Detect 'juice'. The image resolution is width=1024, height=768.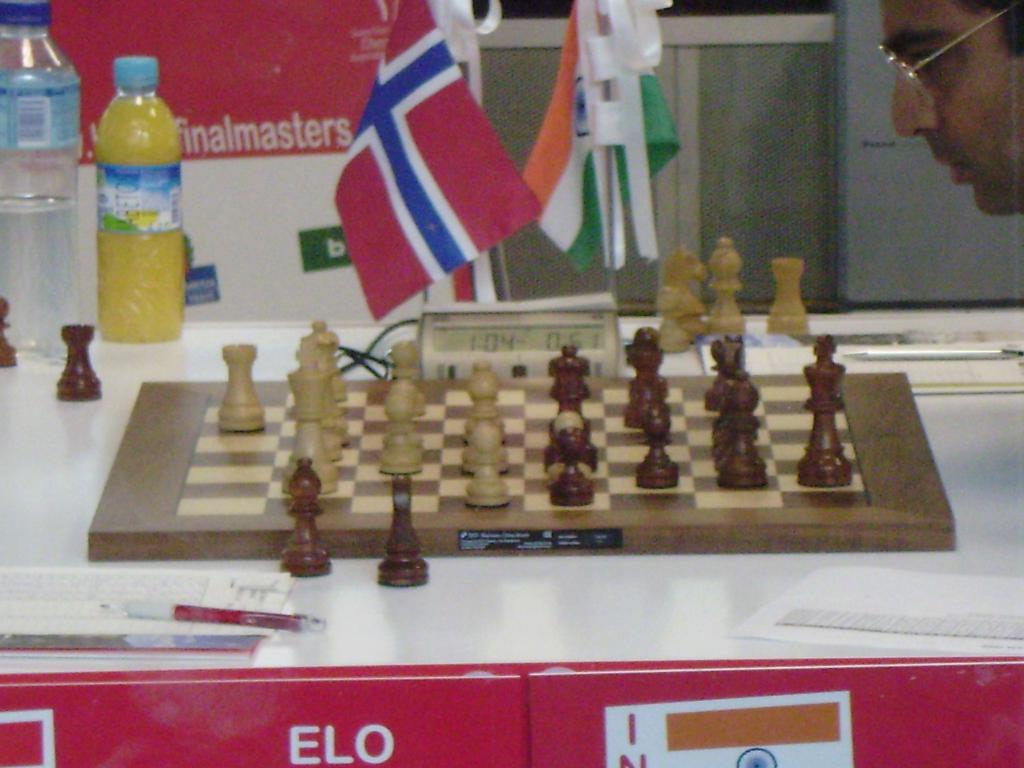
detection(87, 55, 191, 340).
